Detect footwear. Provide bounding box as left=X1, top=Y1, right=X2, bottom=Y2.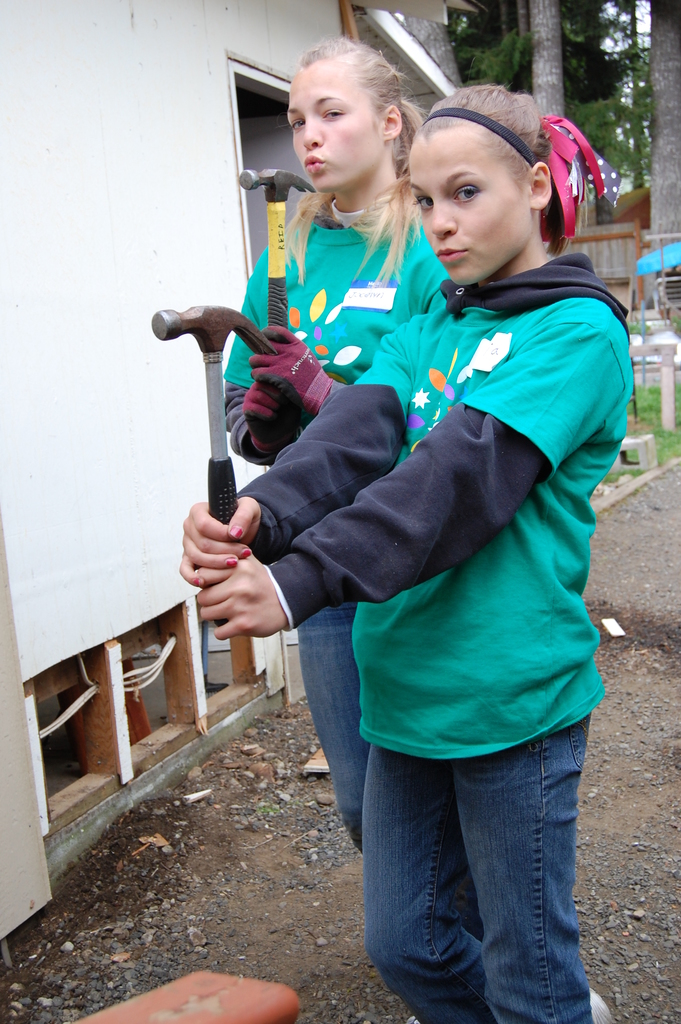
left=587, top=984, right=617, bottom=1023.
